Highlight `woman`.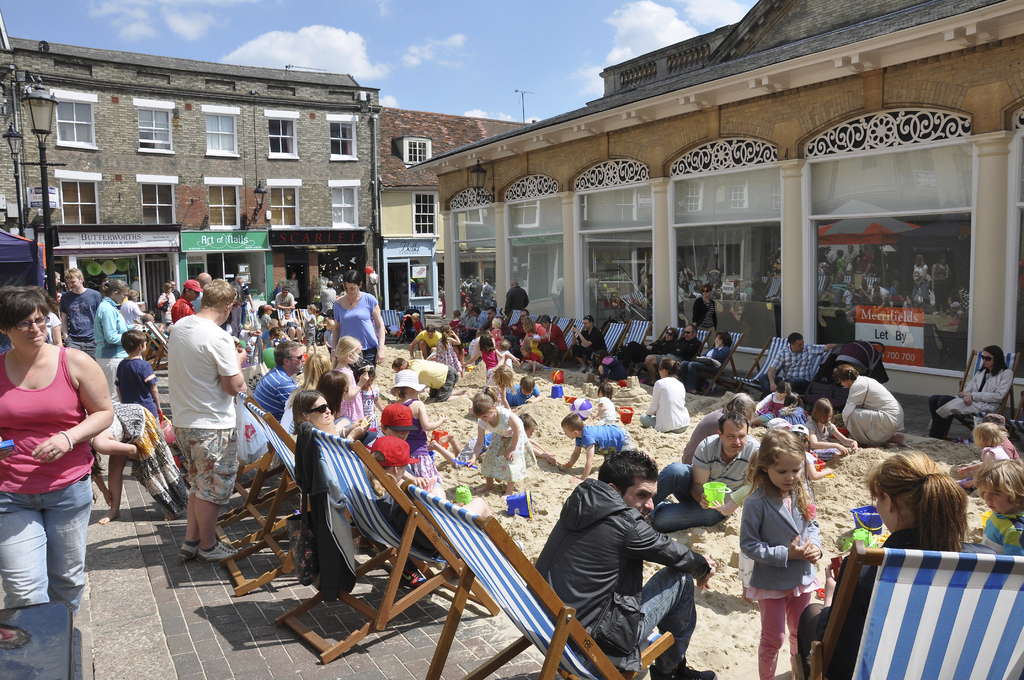
Highlighted region: pyautogui.locateOnScreen(798, 449, 967, 679).
